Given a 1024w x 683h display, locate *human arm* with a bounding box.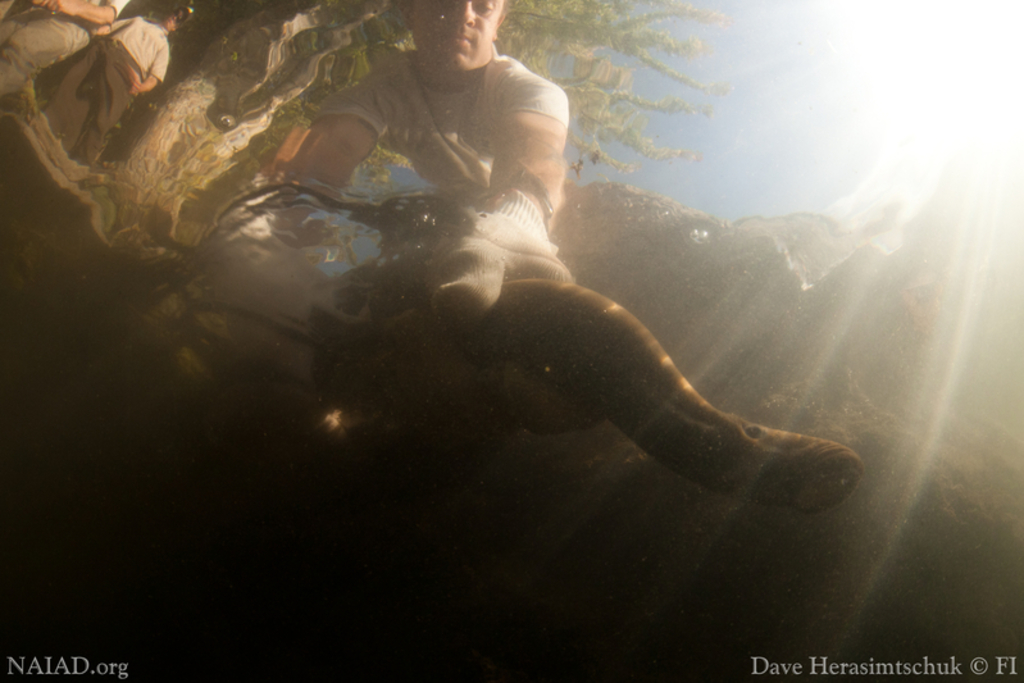
Located: BBox(481, 85, 573, 250).
